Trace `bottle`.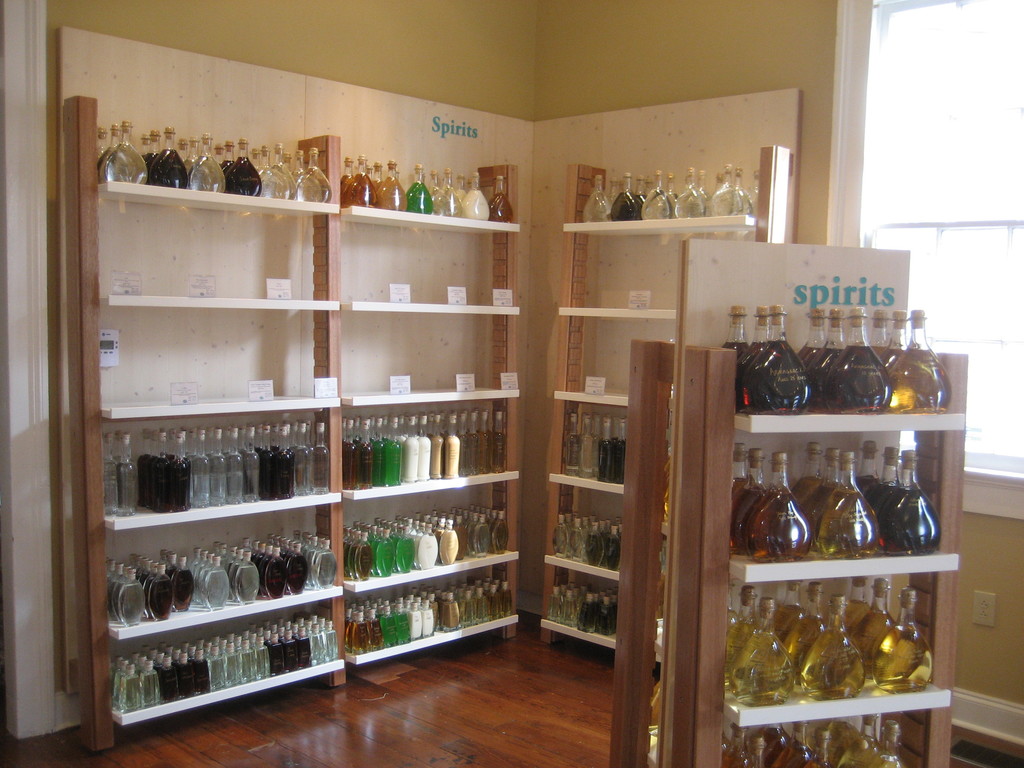
Traced to 801 593 866 701.
